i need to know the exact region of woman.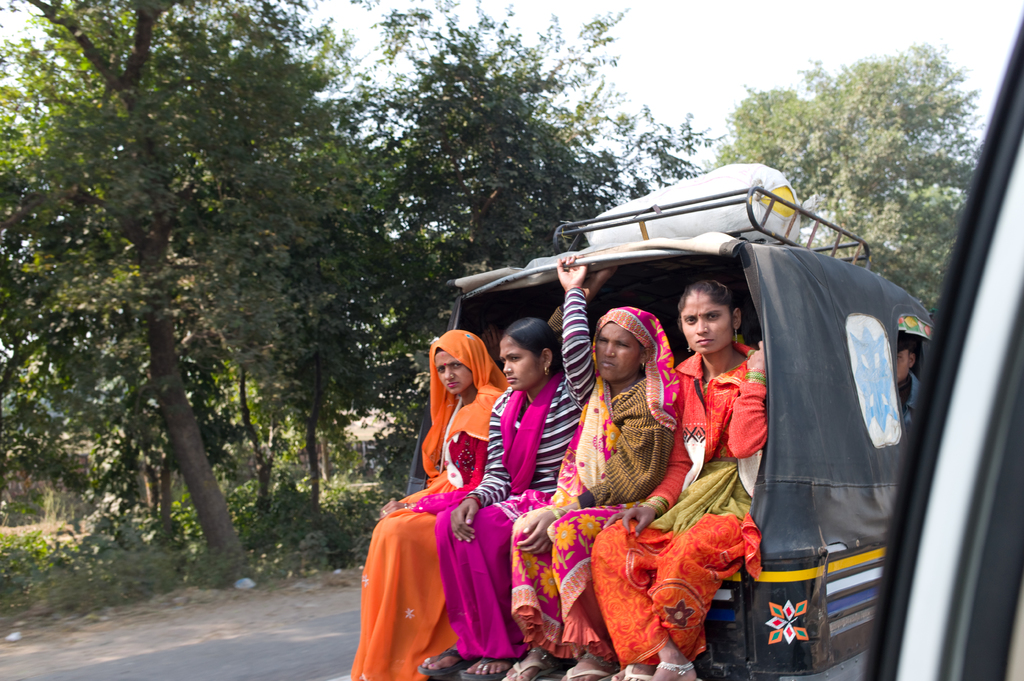
Region: <box>351,330,512,680</box>.
